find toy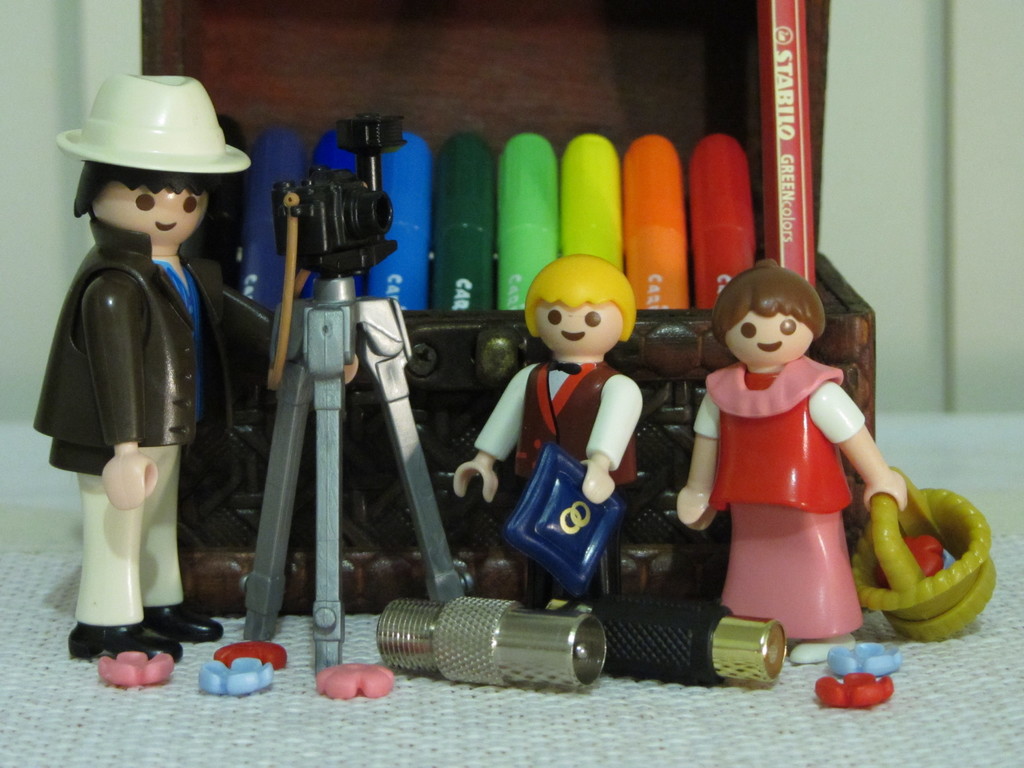
{"left": 821, "top": 641, "right": 906, "bottom": 677}
